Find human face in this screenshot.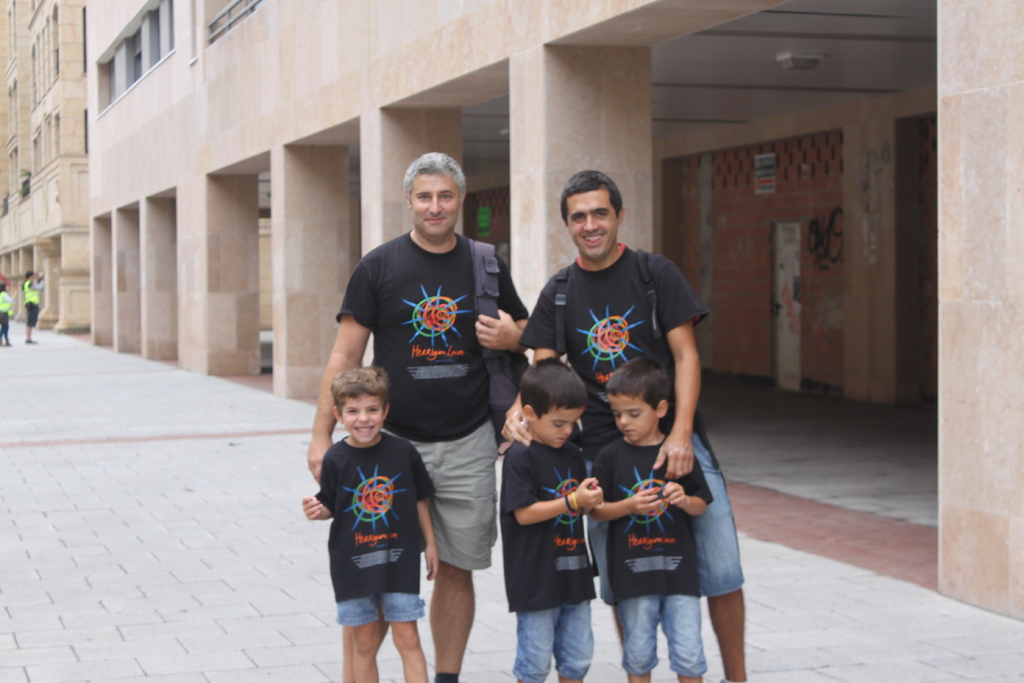
The bounding box for human face is [left=539, top=406, right=585, bottom=448].
